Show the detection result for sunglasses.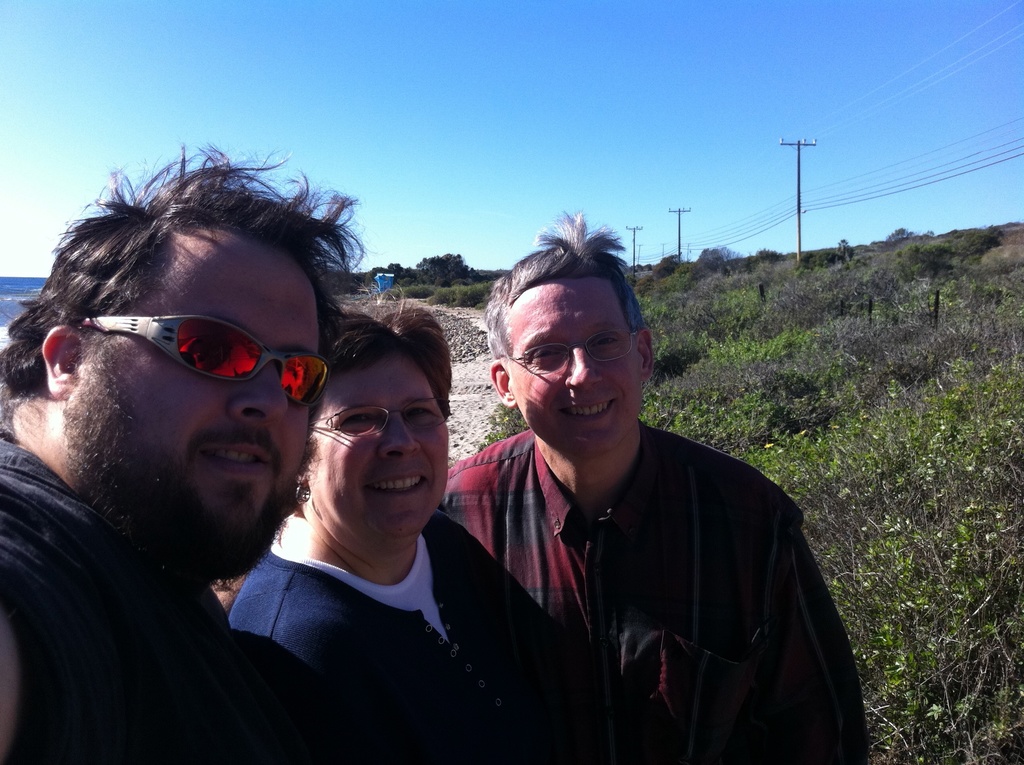
<bbox>70, 309, 323, 407</bbox>.
